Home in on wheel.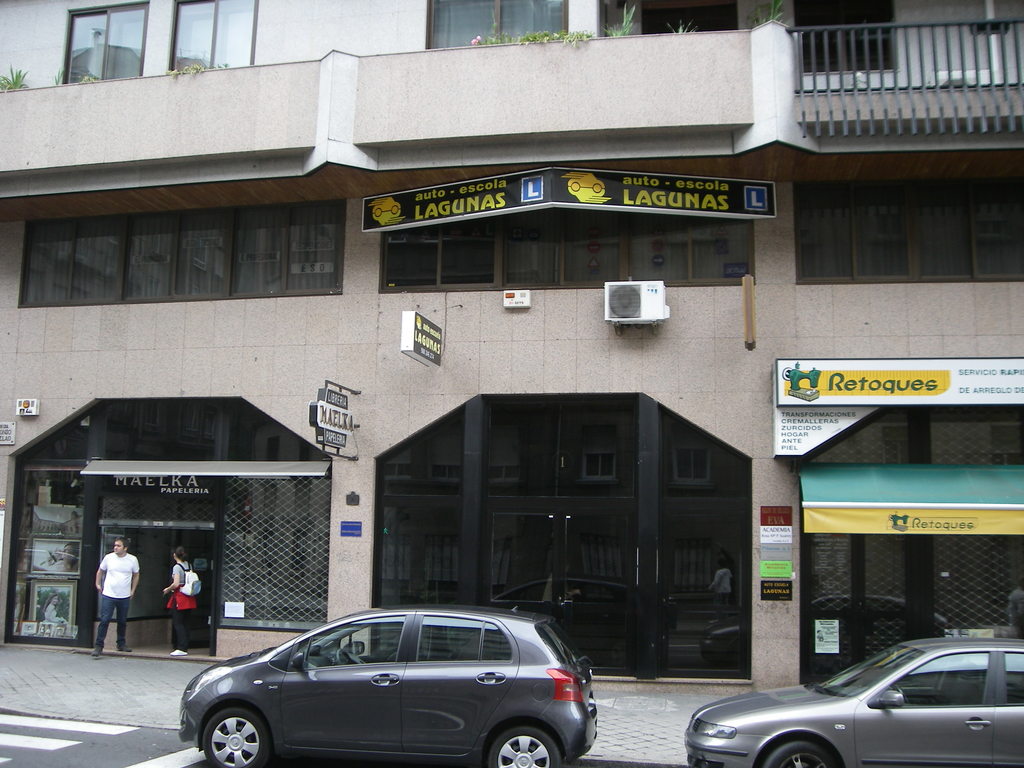
Homed in at bbox(764, 742, 843, 767).
